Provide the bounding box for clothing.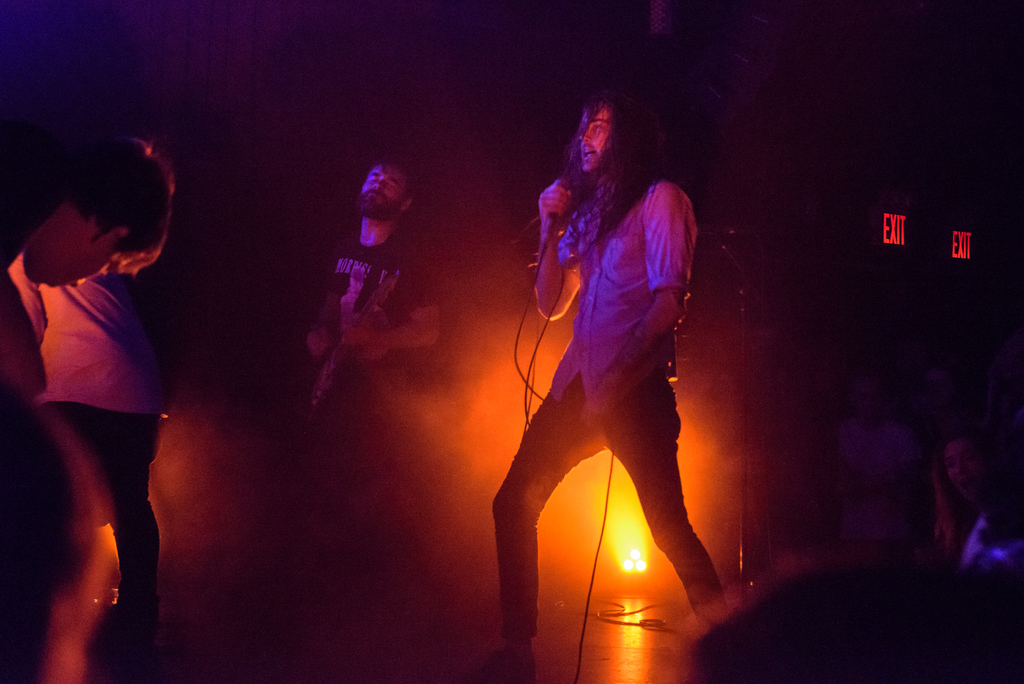
<region>0, 108, 70, 289</region>.
